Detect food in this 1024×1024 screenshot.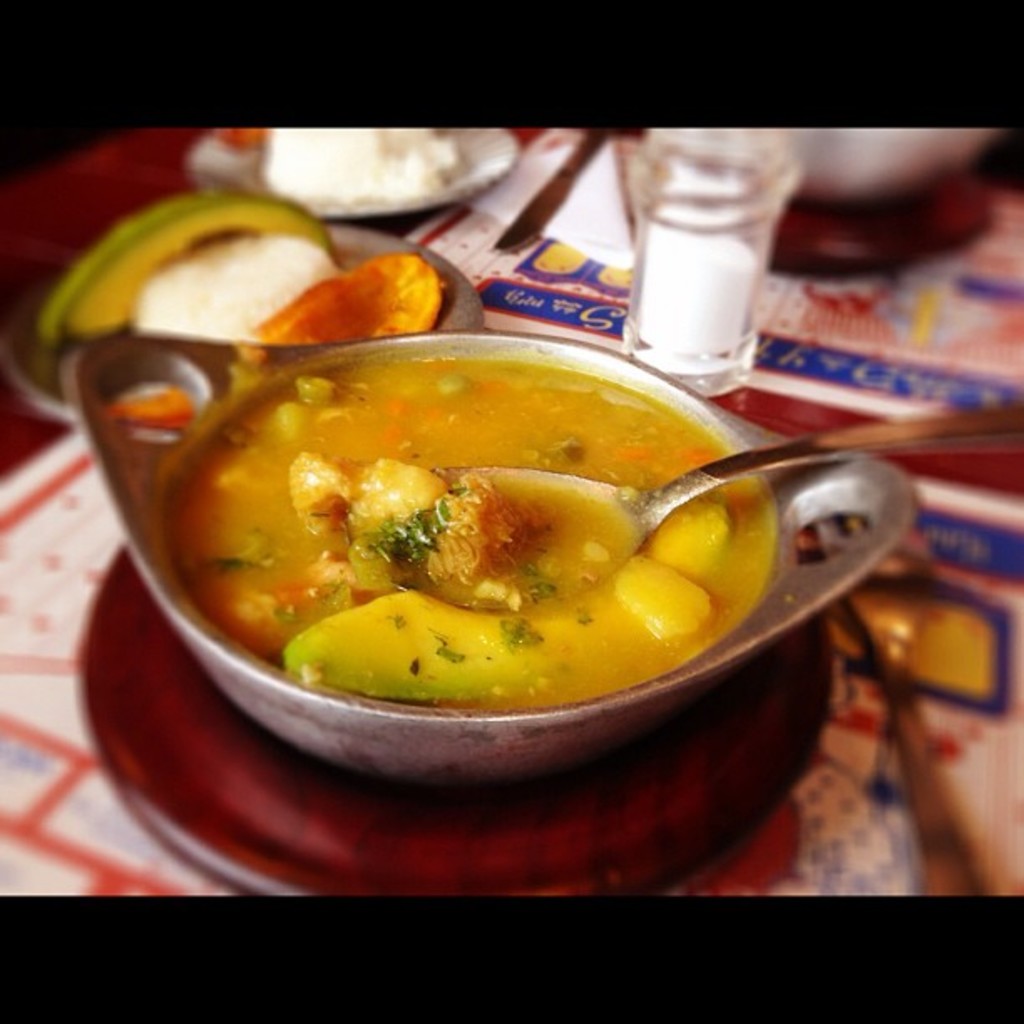
Detection: [x1=218, y1=122, x2=467, y2=207].
